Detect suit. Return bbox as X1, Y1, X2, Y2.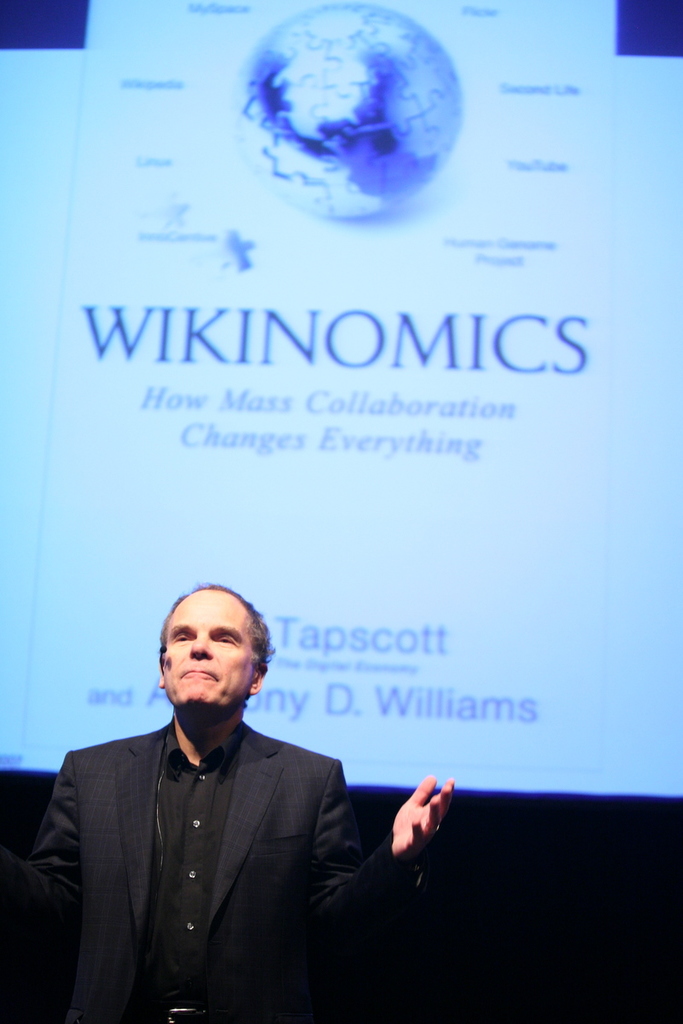
26, 643, 396, 1017.
